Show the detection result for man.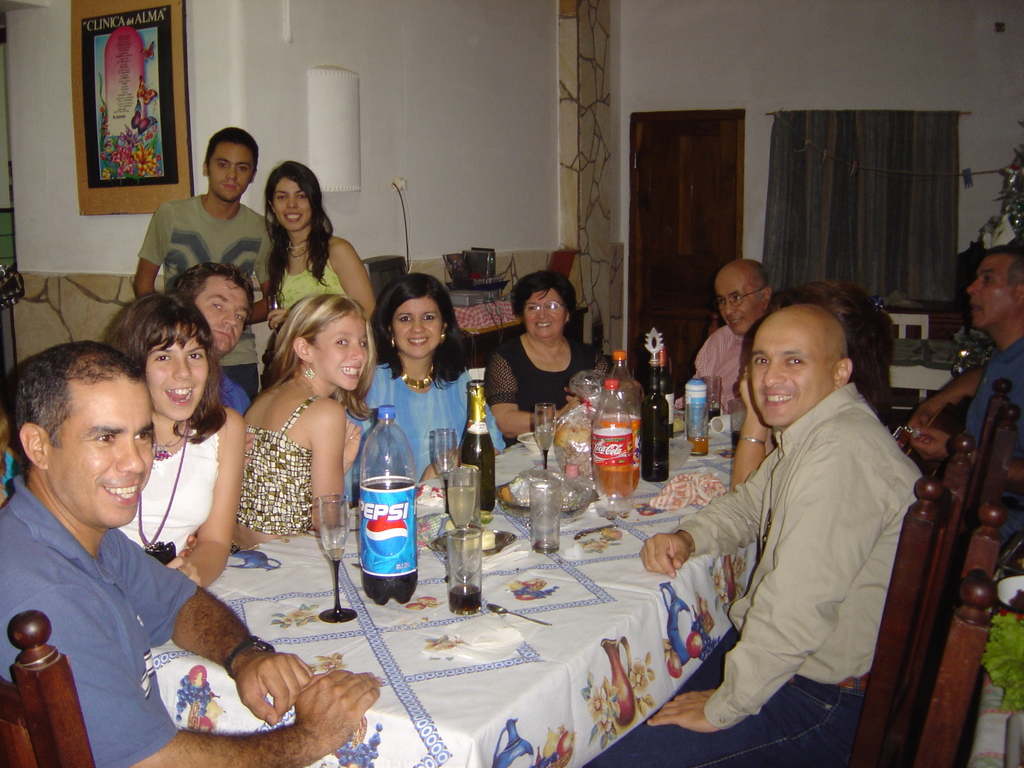
l=895, t=236, r=1023, b=555.
